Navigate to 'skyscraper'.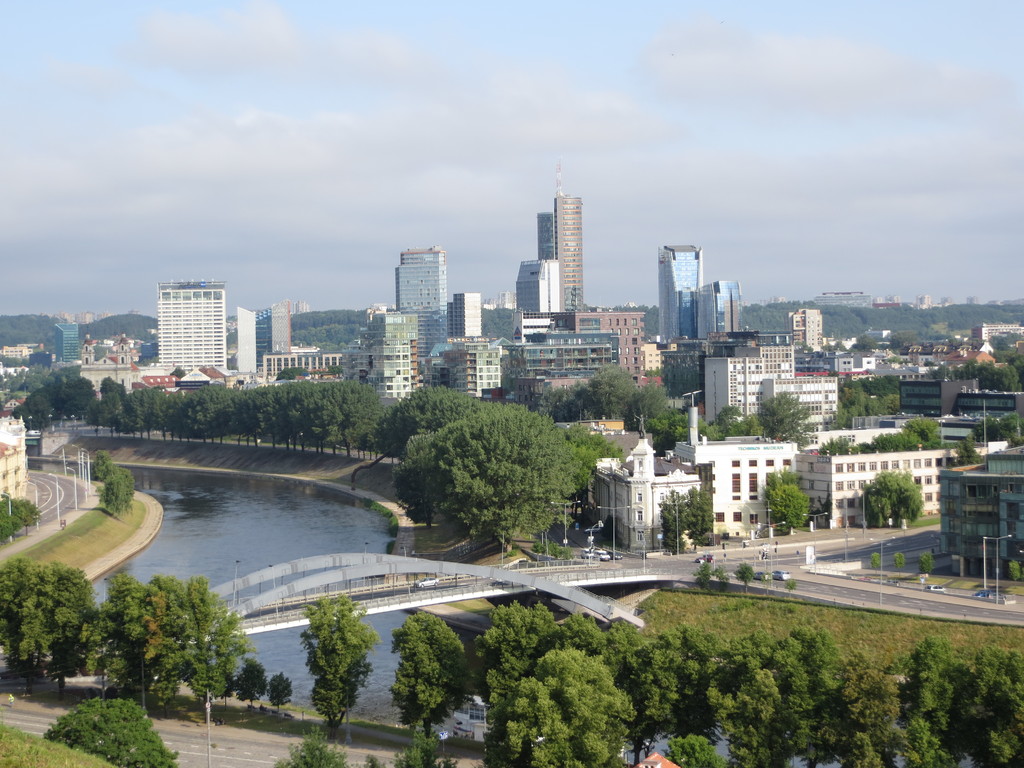
Navigation target: box=[451, 289, 479, 338].
